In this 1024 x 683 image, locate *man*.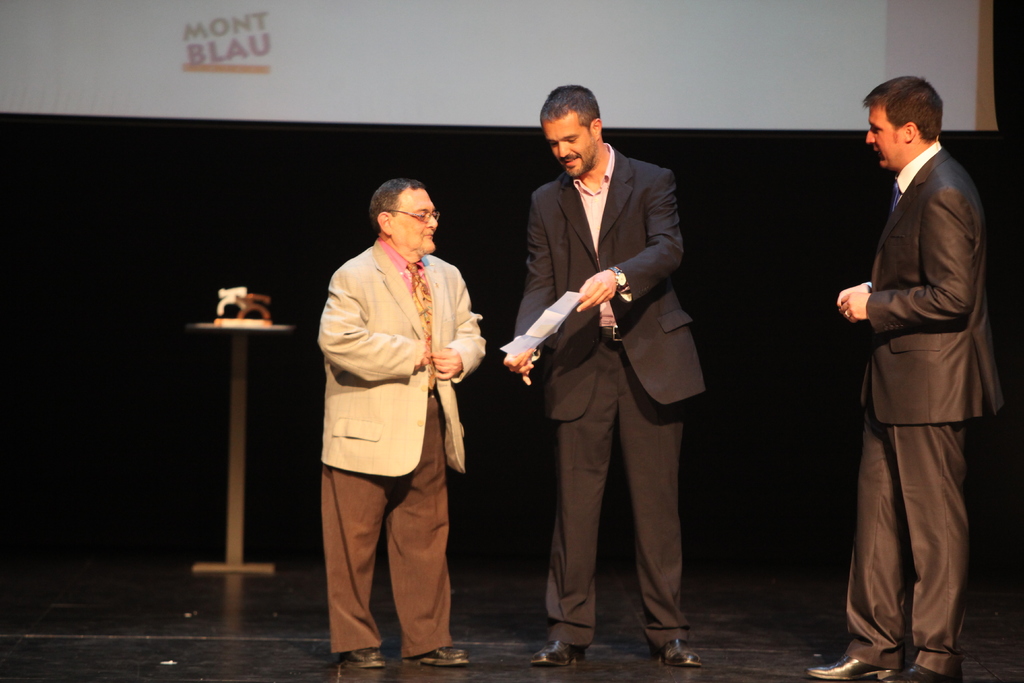
Bounding box: left=316, top=179, right=492, bottom=670.
